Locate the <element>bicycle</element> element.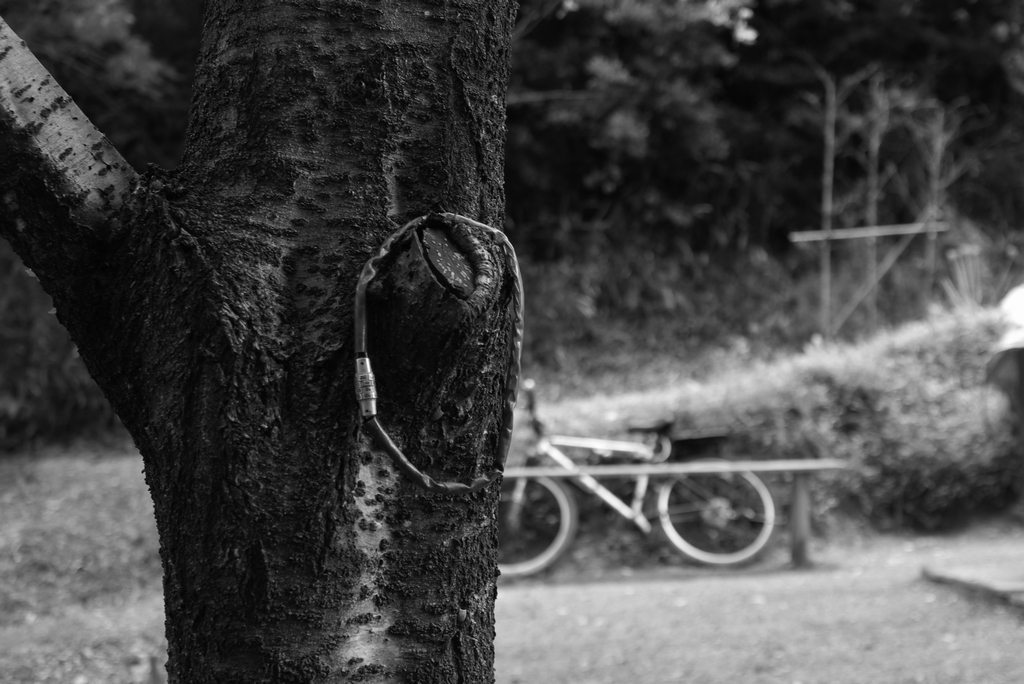
Element bbox: box=[495, 377, 775, 583].
